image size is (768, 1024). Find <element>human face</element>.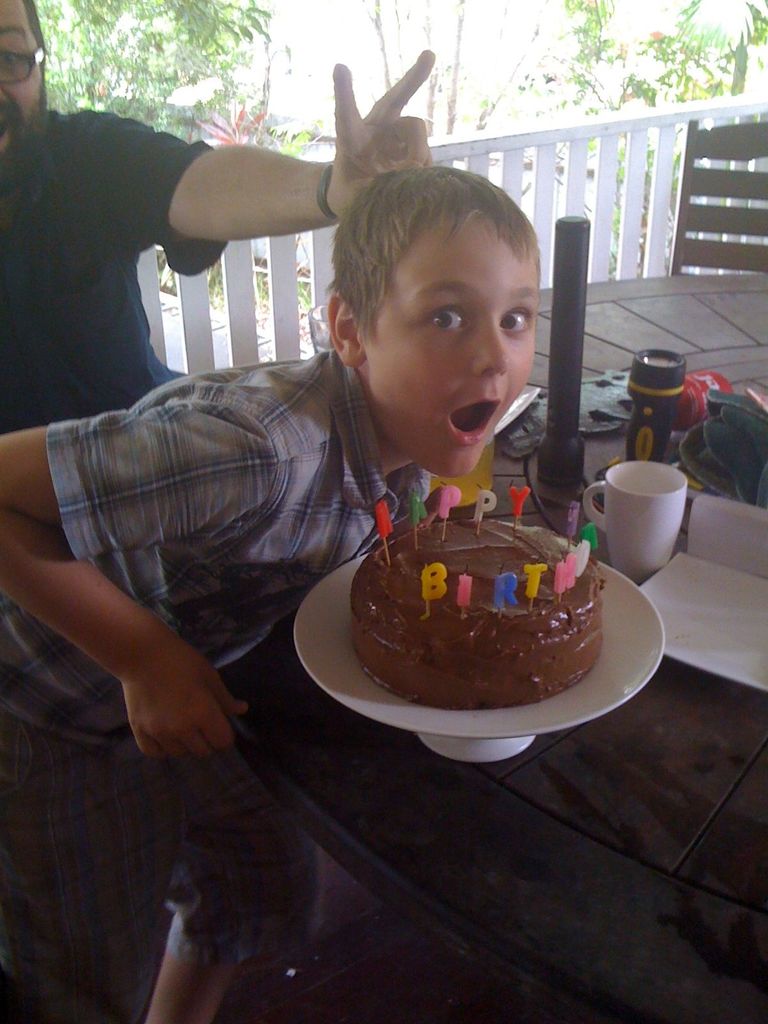
box(360, 226, 541, 481).
